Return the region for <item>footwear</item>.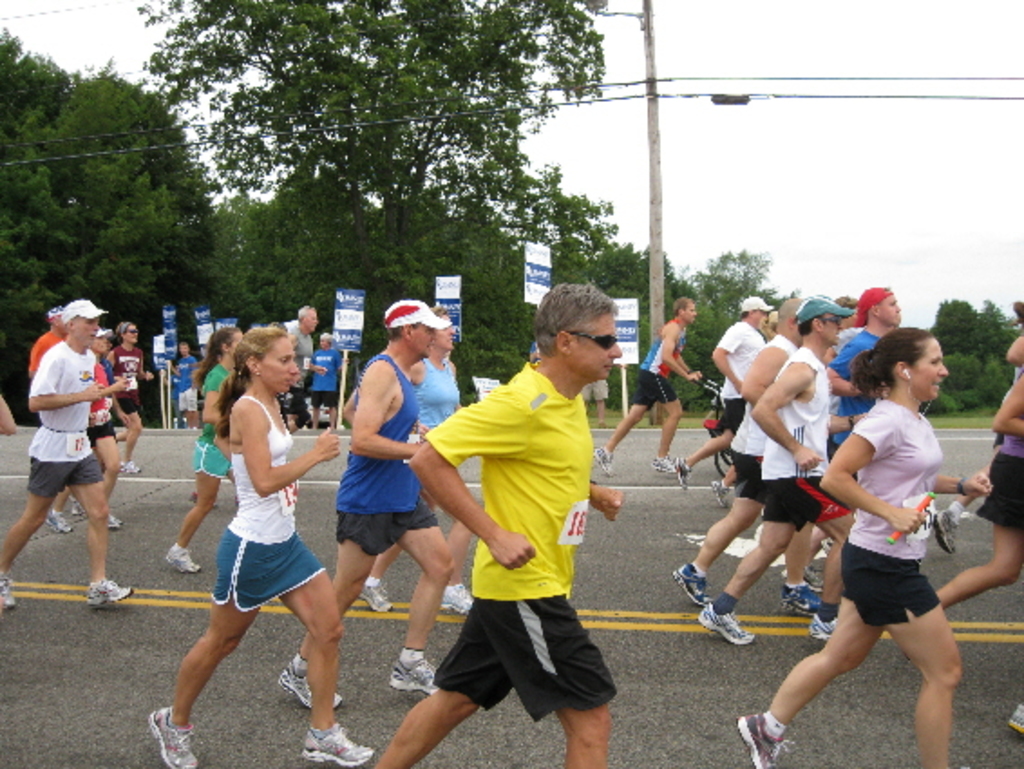
box(709, 478, 731, 507).
